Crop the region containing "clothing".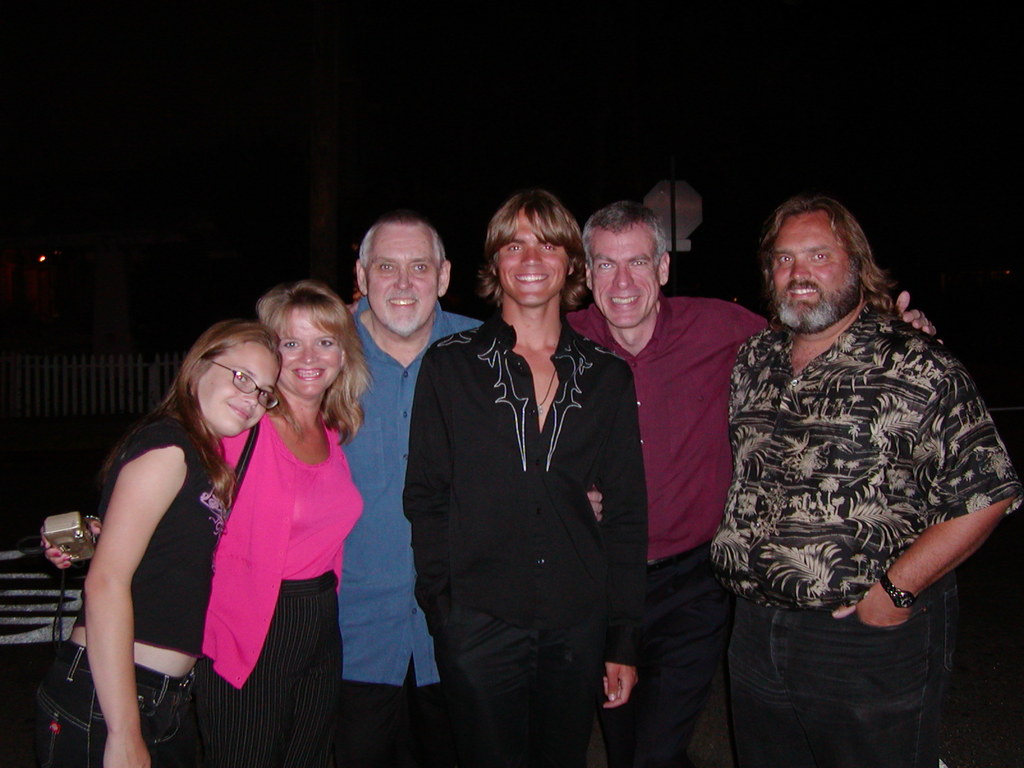
Crop region: {"left": 733, "top": 301, "right": 1020, "bottom": 767}.
